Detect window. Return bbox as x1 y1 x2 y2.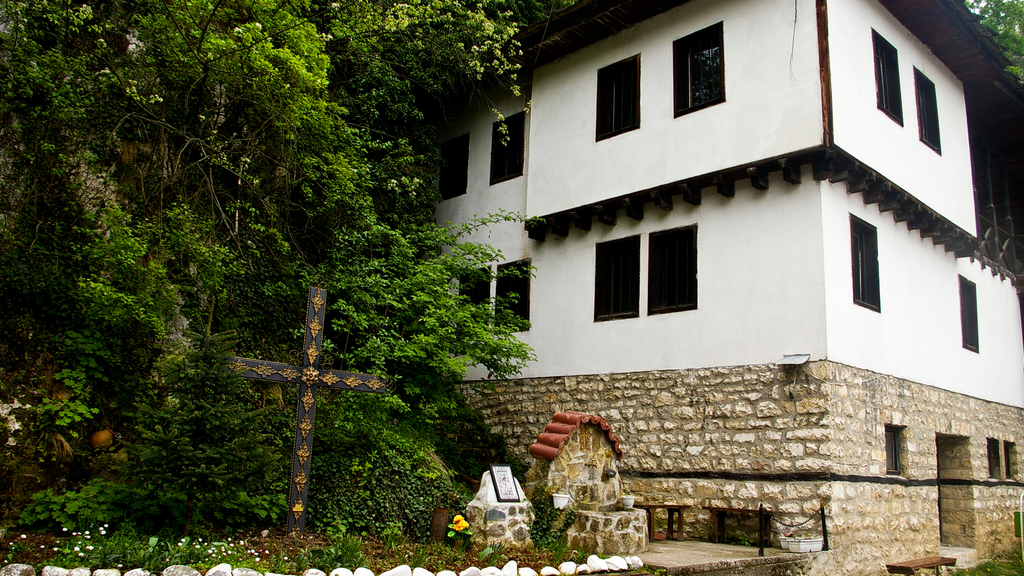
851 212 883 314.
